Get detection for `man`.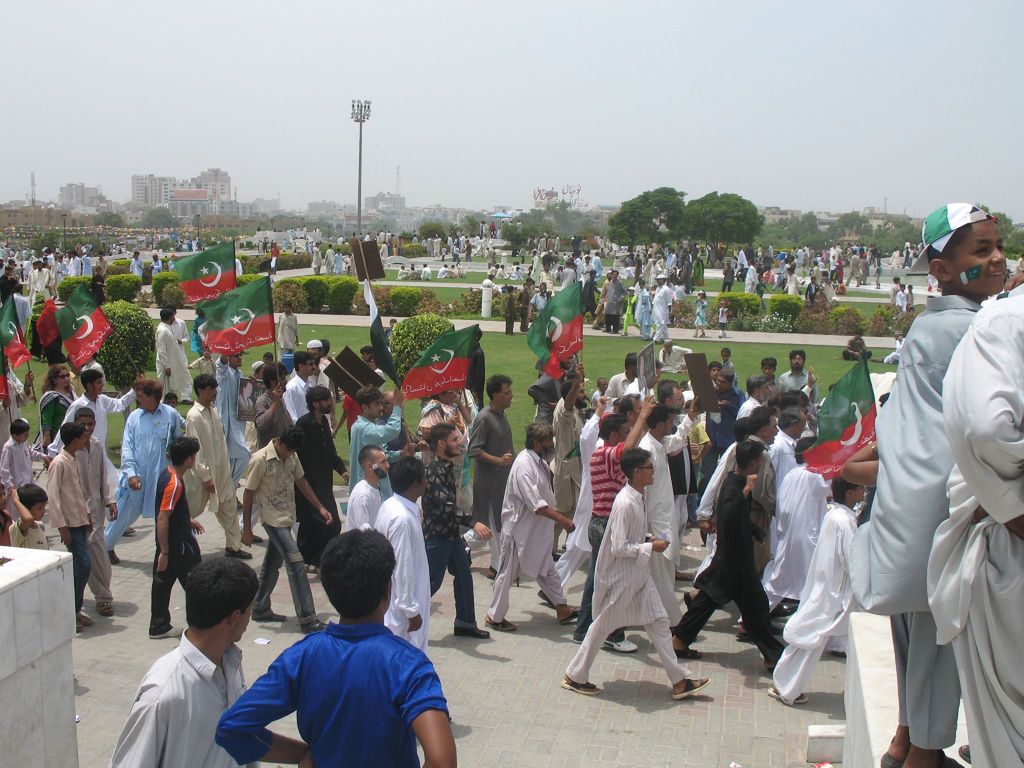
Detection: bbox=(97, 380, 188, 559).
